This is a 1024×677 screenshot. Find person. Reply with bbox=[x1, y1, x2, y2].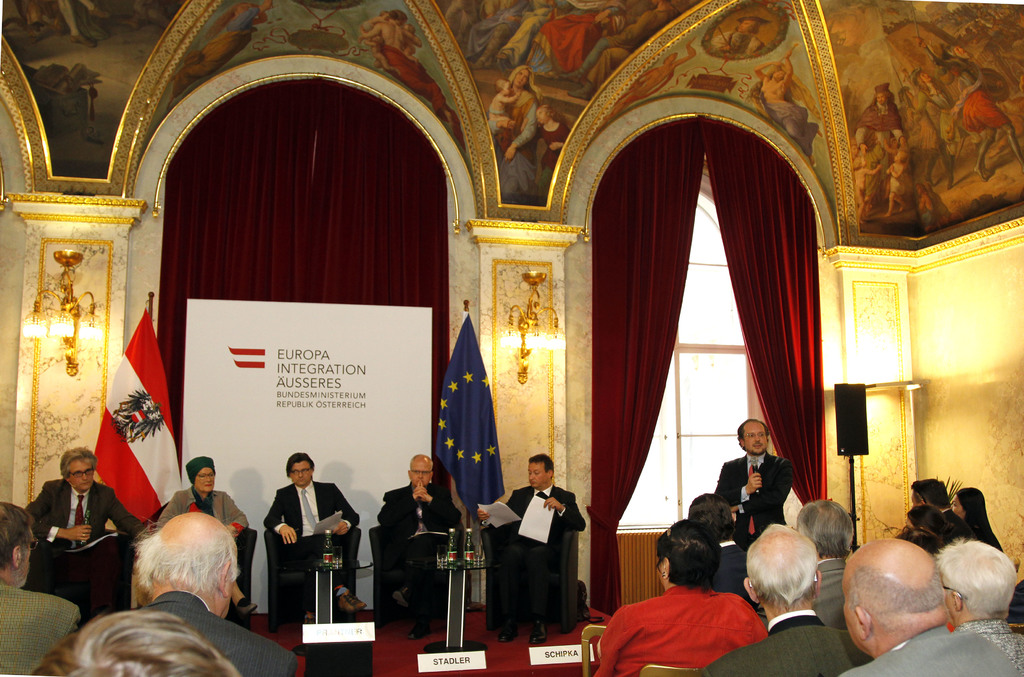
bbox=[949, 484, 1002, 548].
